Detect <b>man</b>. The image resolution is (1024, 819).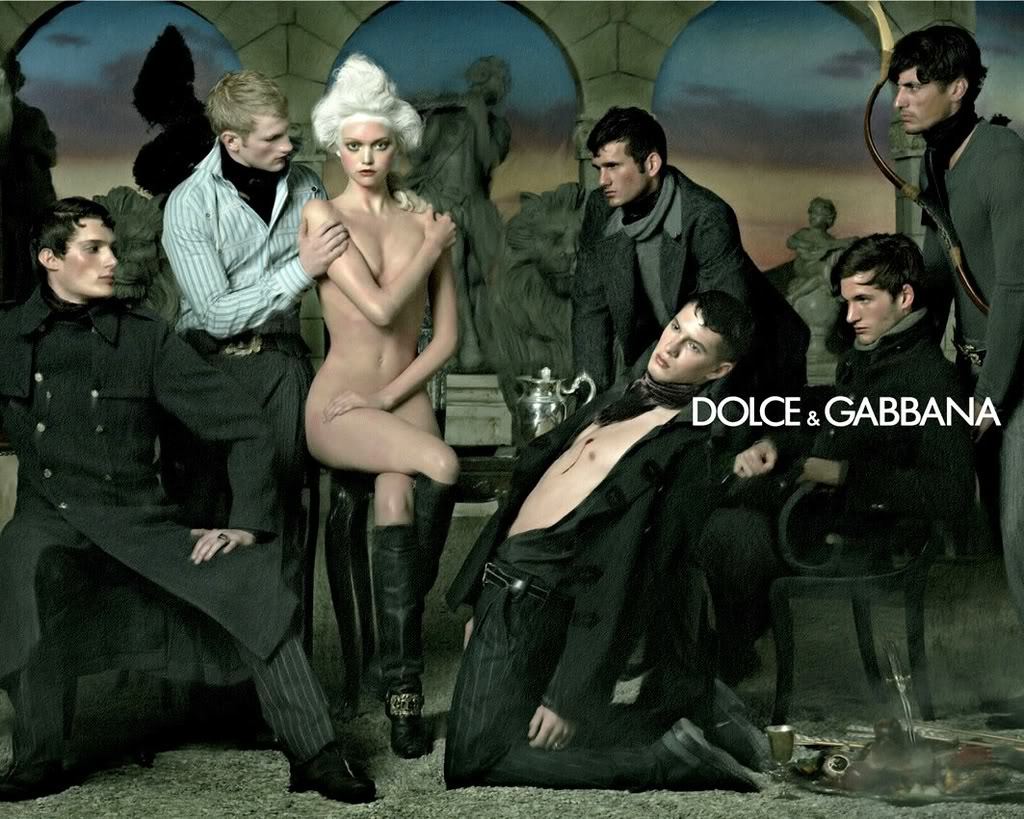
detection(905, 32, 1023, 510).
